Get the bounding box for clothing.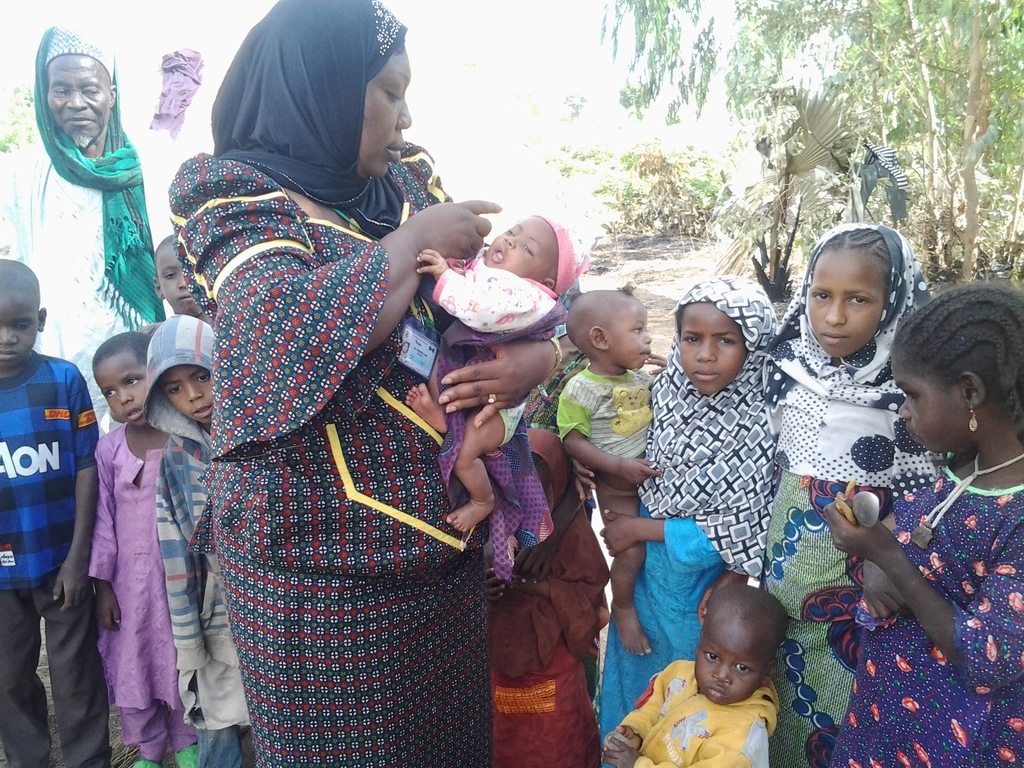
[left=161, top=0, right=556, bottom=767].
